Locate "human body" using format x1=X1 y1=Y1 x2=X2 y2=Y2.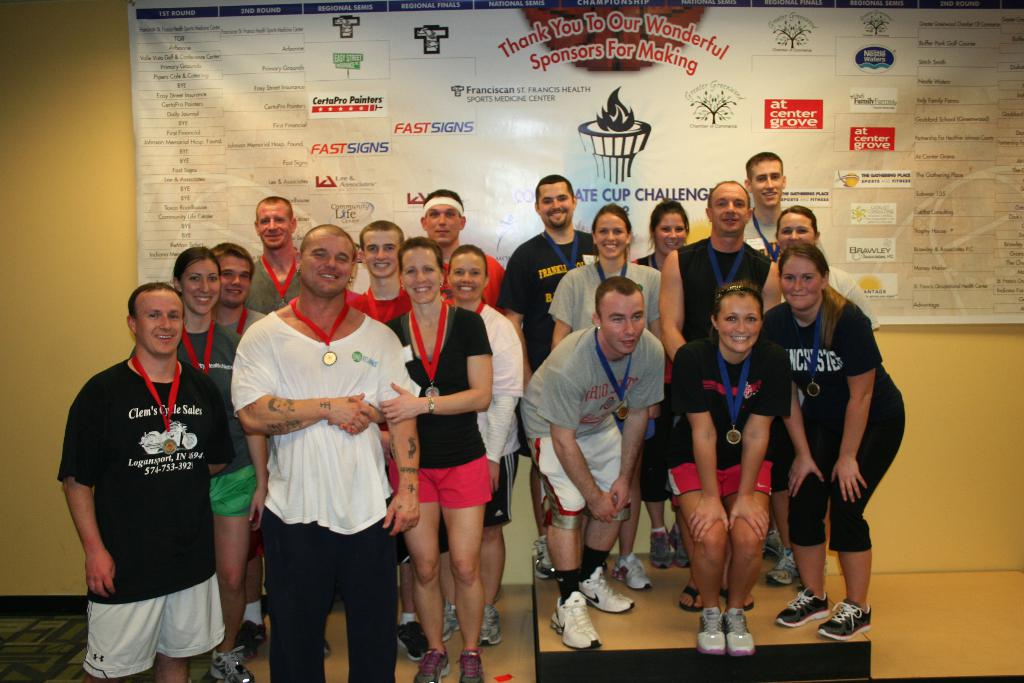
x1=56 y1=353 x2=237 y2=682.
